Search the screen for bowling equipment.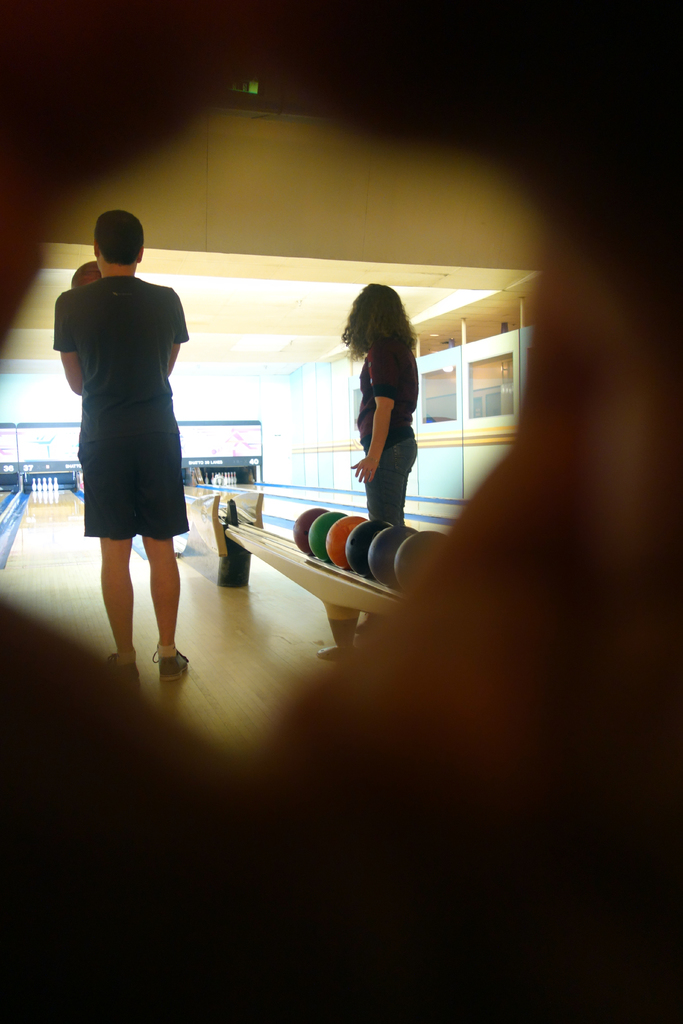
Found at bbox(179, 481, 488, 602).
